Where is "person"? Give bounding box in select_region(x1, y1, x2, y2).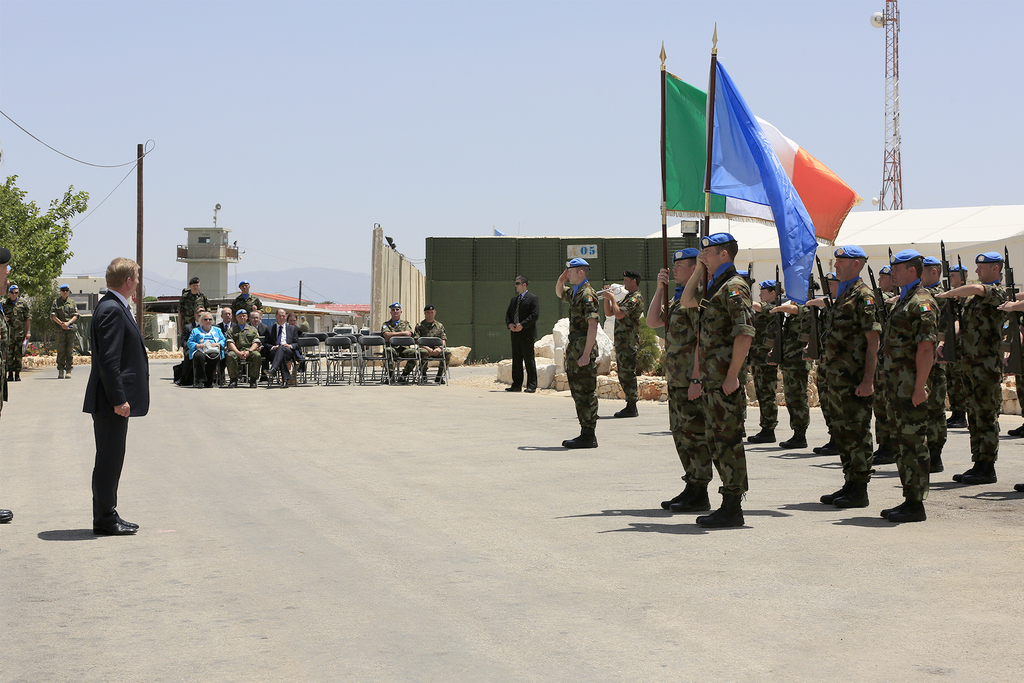
select_region(378, 298, 415, 383).
